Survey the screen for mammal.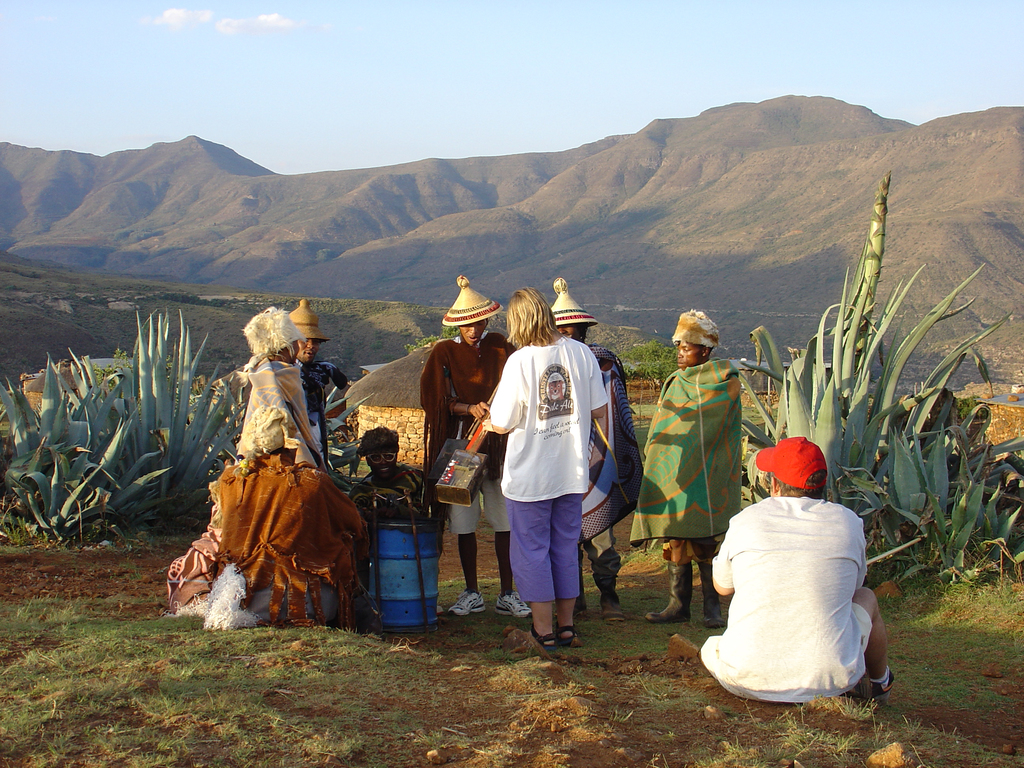
Survey found: <bbox>547, 273, 649, 624</bbox>.
